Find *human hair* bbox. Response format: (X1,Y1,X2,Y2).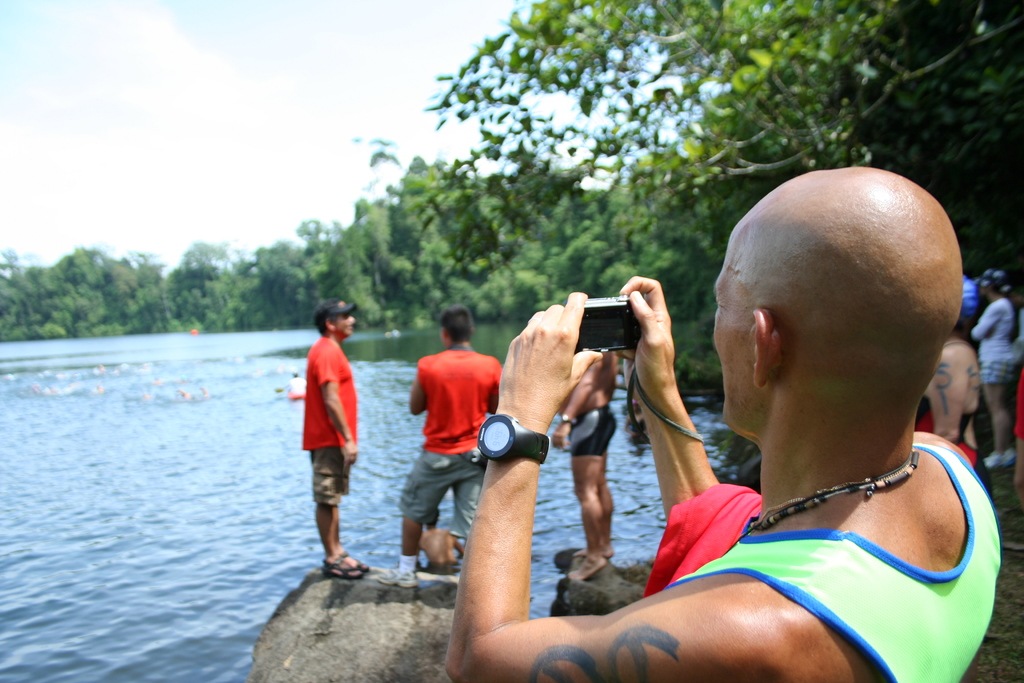
(986,274,1023,346).
